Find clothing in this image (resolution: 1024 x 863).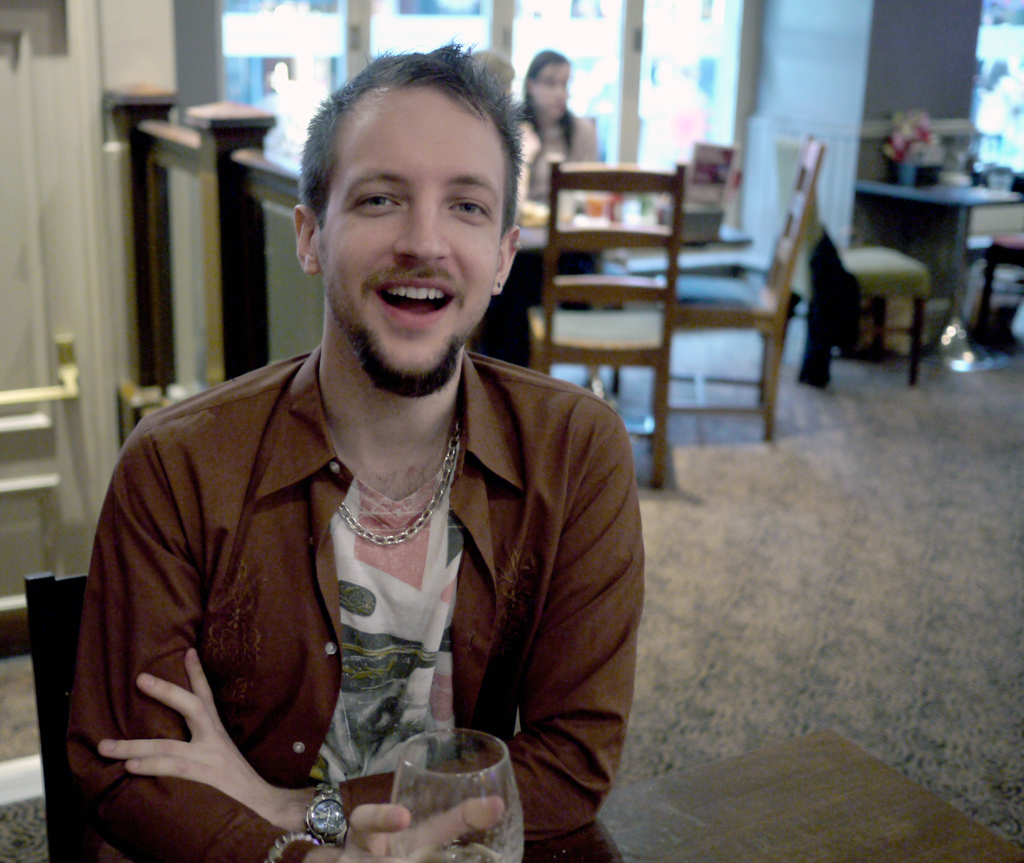
box(521, 111, 601, 195).
